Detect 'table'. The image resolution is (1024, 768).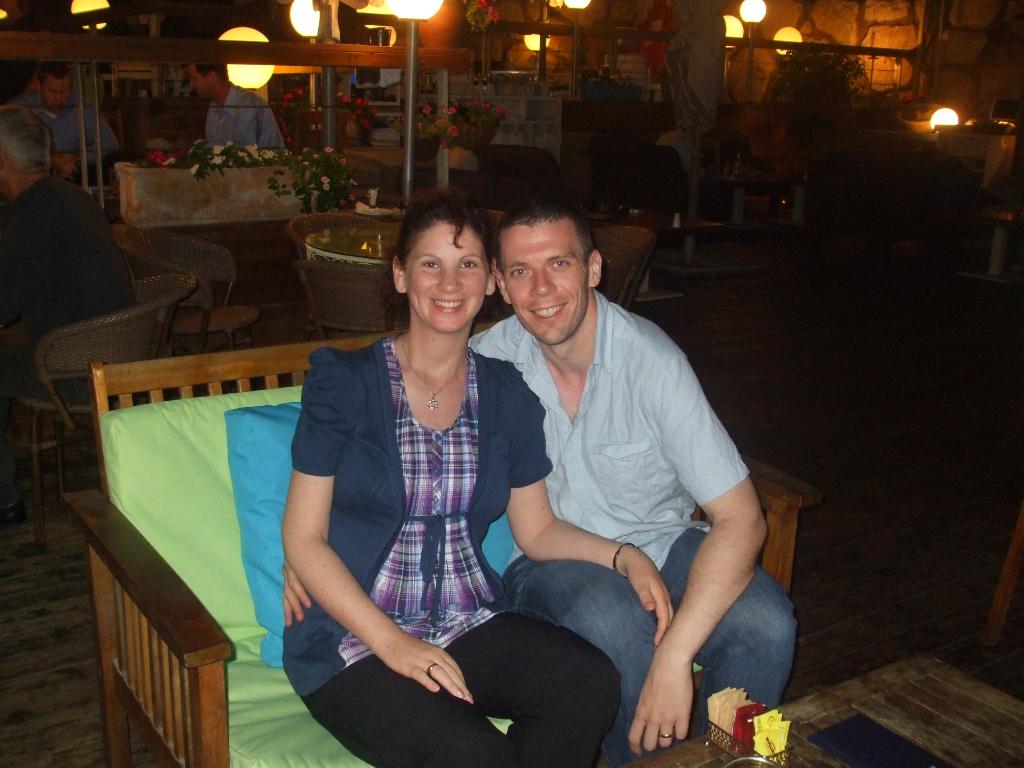
crop(305, 220, 404, 260).
